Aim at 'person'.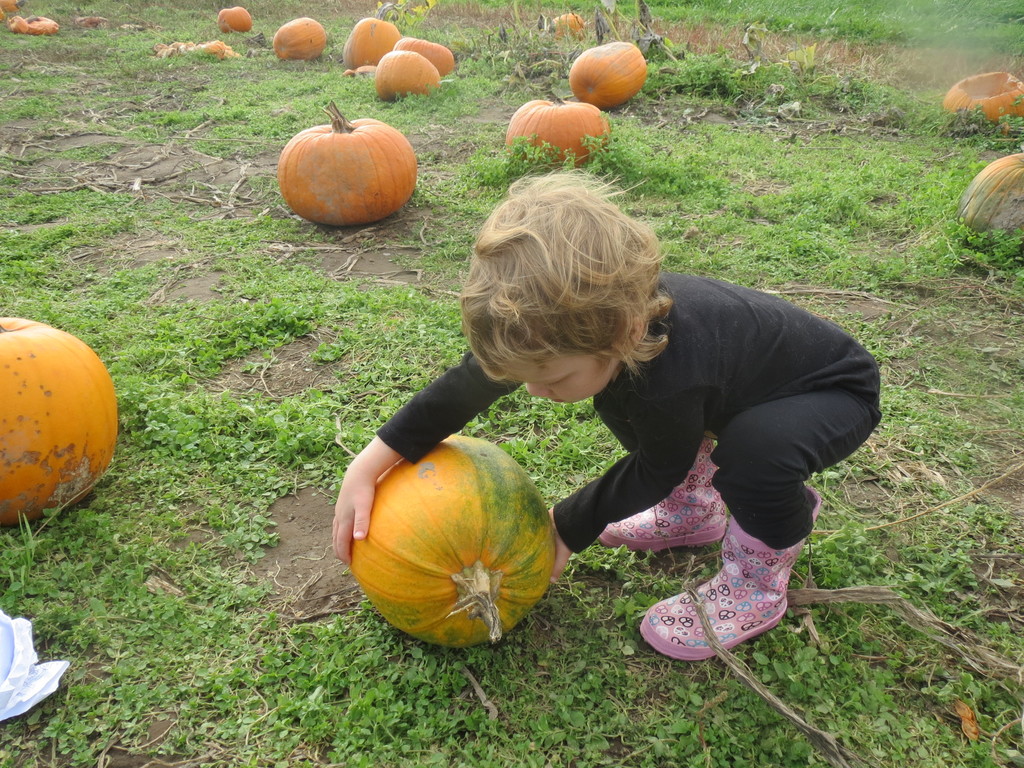
Aimed at [left=330, top=167, right=884, bottom=664].
